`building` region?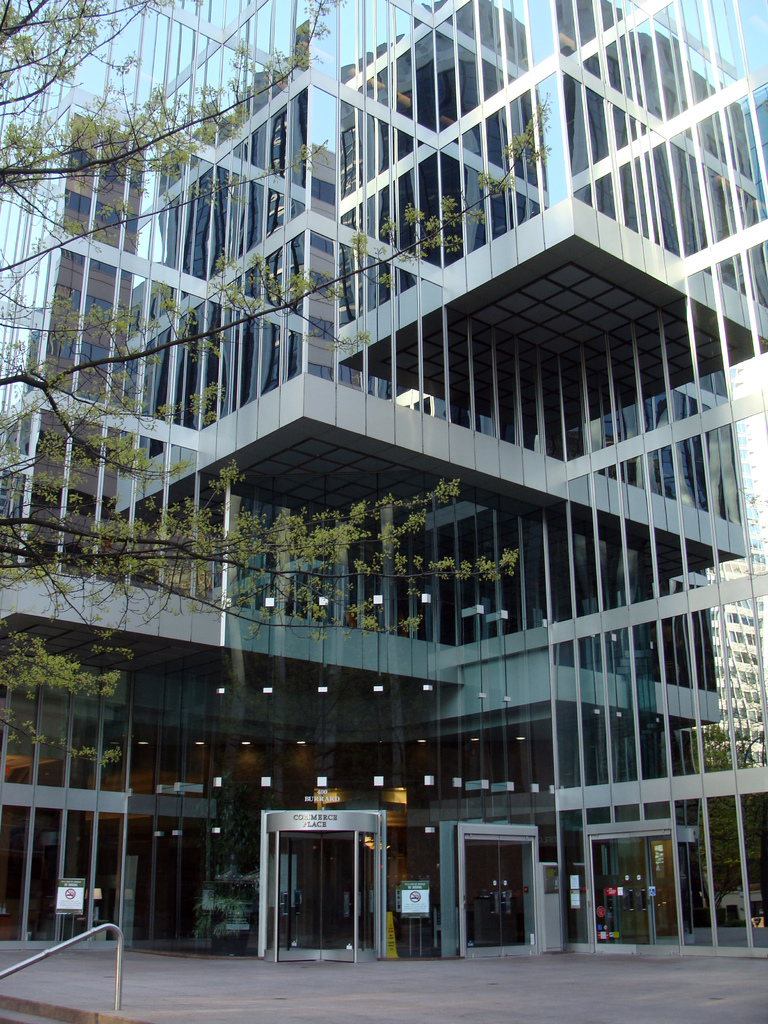
x1=0, y1=2, x2=767, y2=961
